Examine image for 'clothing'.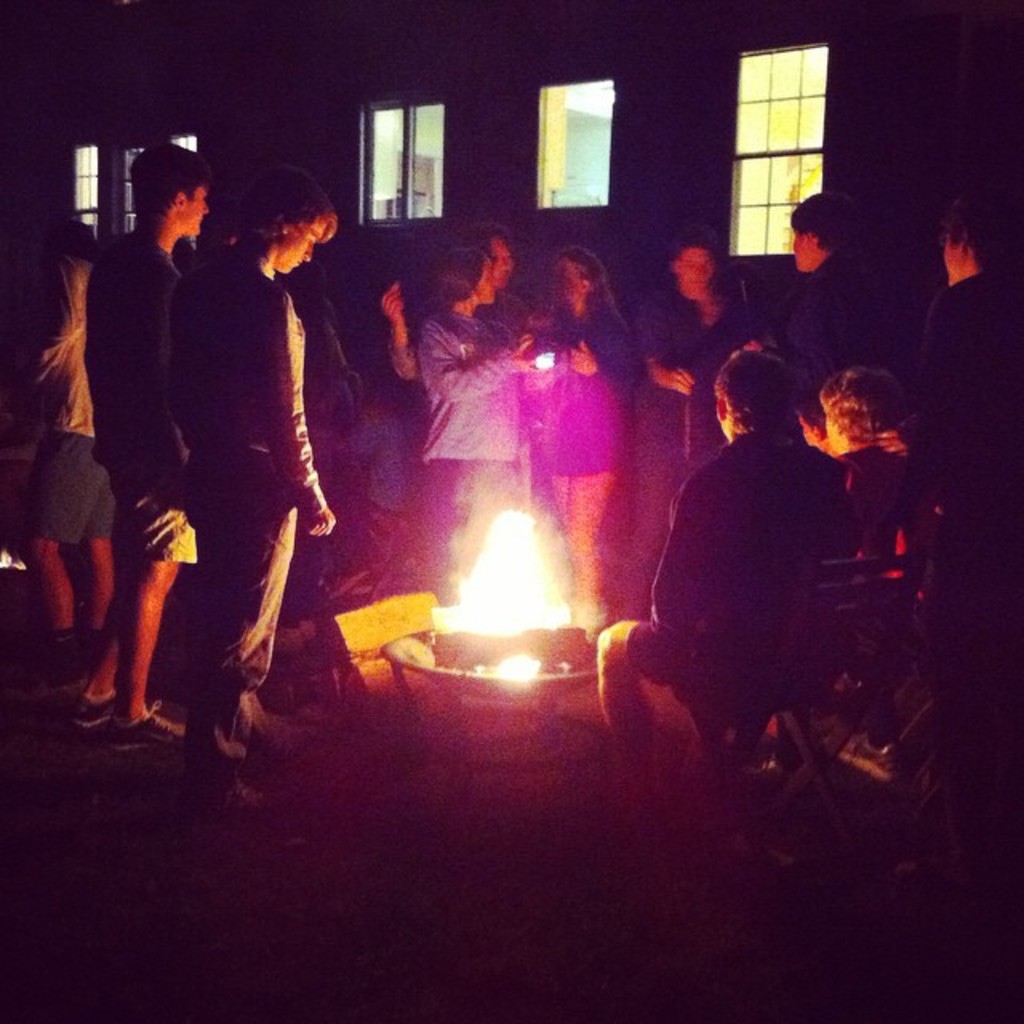
Examination result: (x1=392, y1=290, x2=555, y2=510).
